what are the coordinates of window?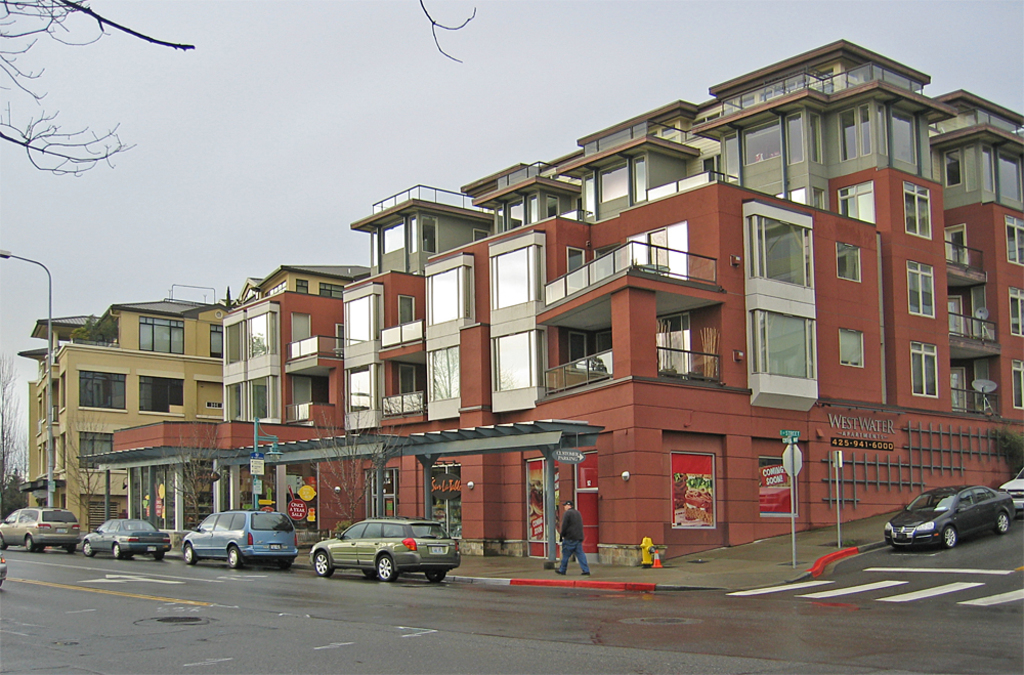
Rect(836, 110, 853, 161).
